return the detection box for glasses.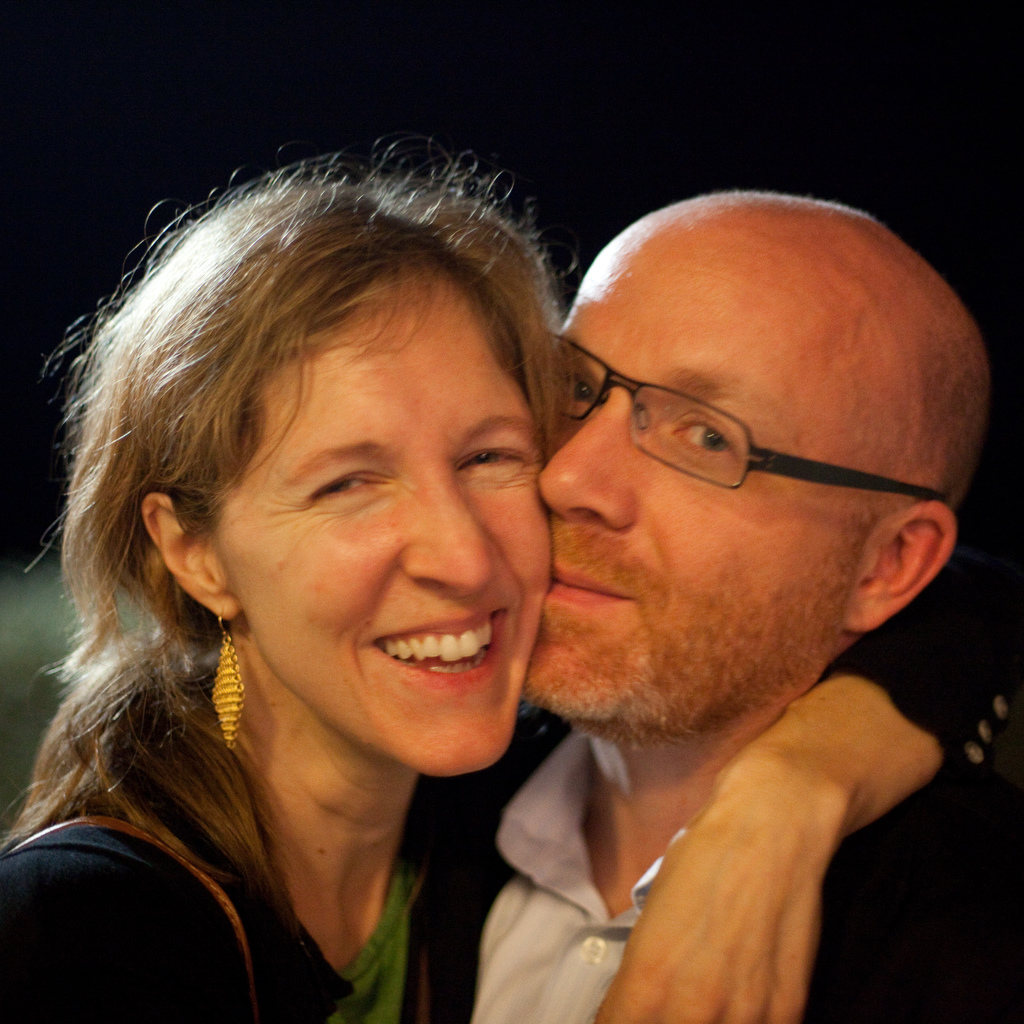
[533,321,956,510].
